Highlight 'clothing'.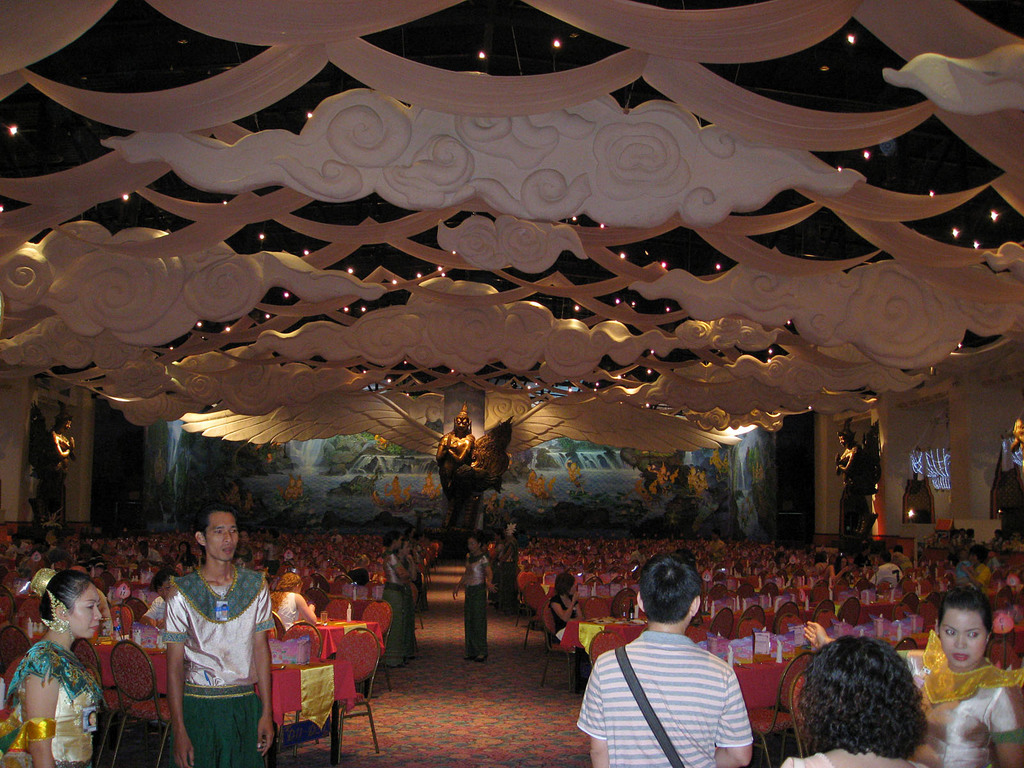
Highlighted region: bbox=(385, 548, 414, 662).
